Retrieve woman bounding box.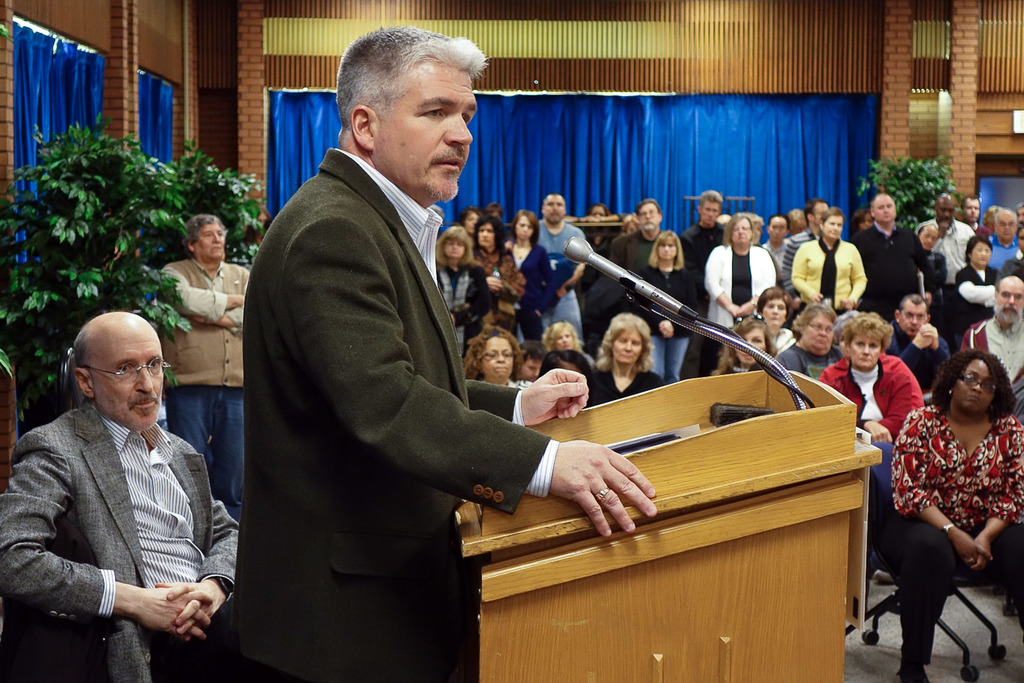
Bounding box: <bbox>582, 315, 666, 407</bbox>.
